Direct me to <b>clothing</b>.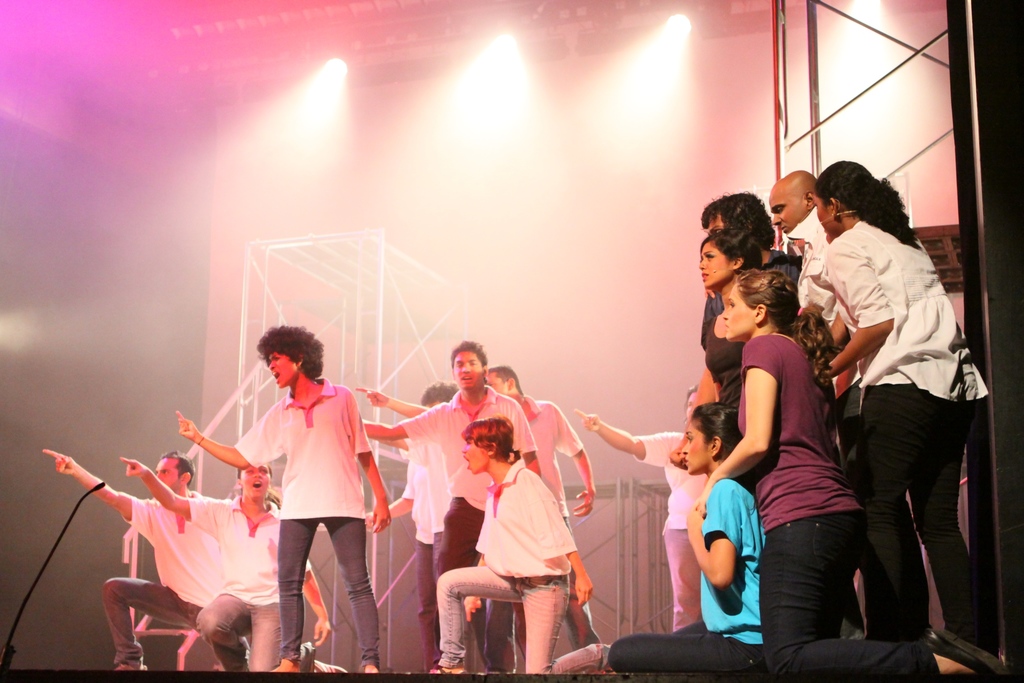
Direction: 426:450:584:682.
